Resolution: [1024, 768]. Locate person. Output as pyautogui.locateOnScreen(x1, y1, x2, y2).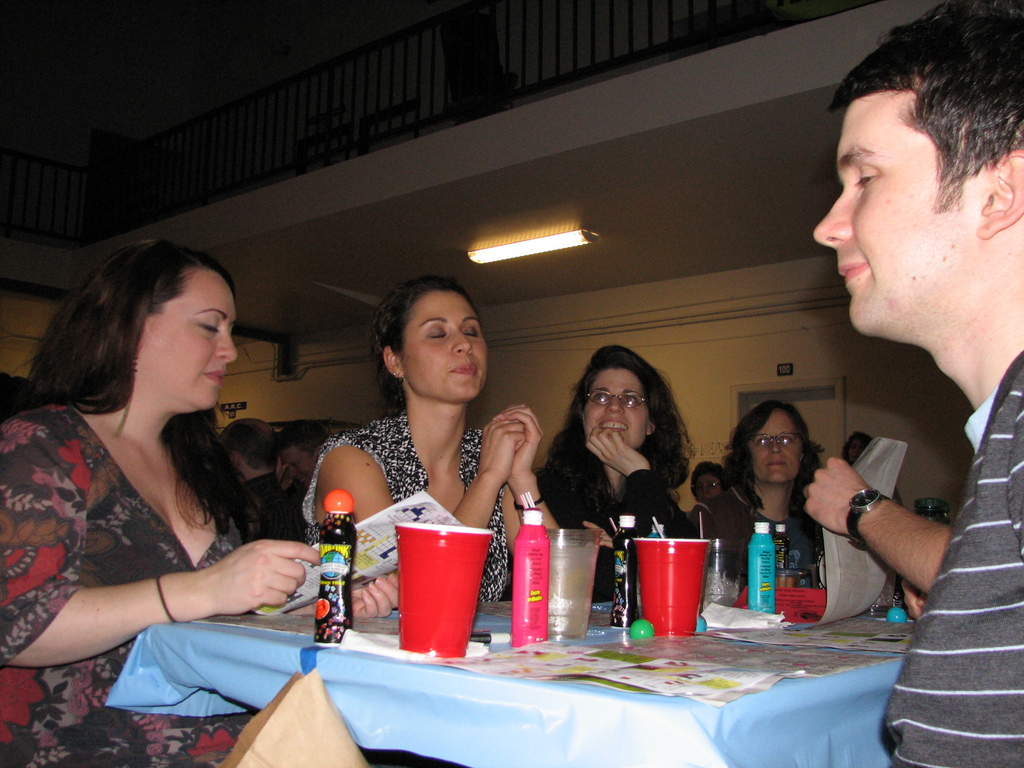
pyautogui.locateOnScreen(0, 234, 415, 767).
